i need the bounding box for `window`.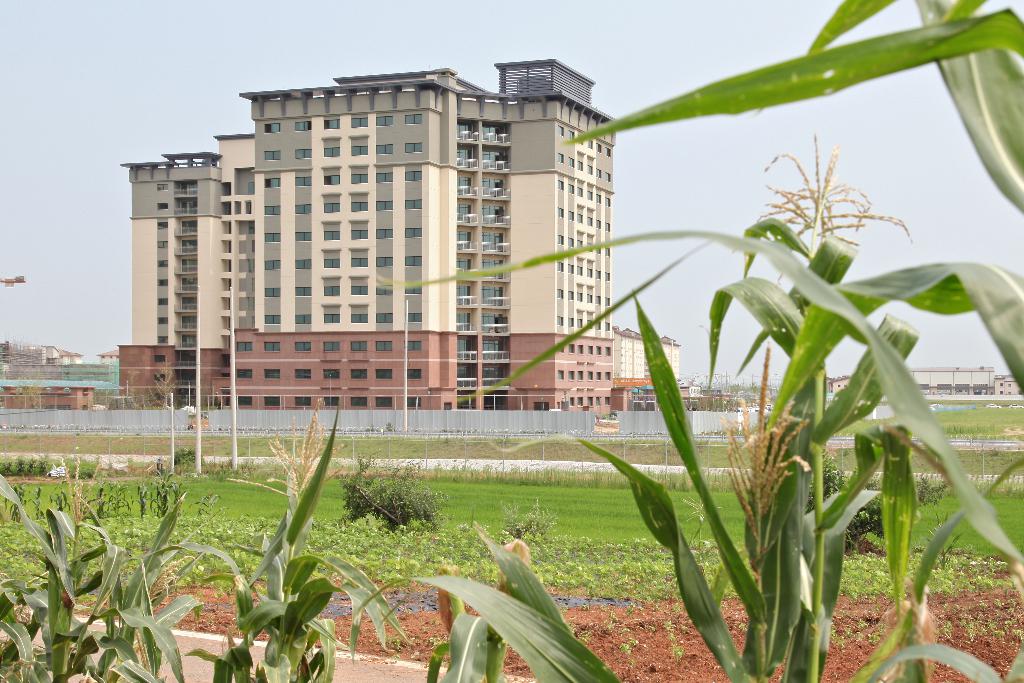
Here it is: 297, 261, 314, 269.
